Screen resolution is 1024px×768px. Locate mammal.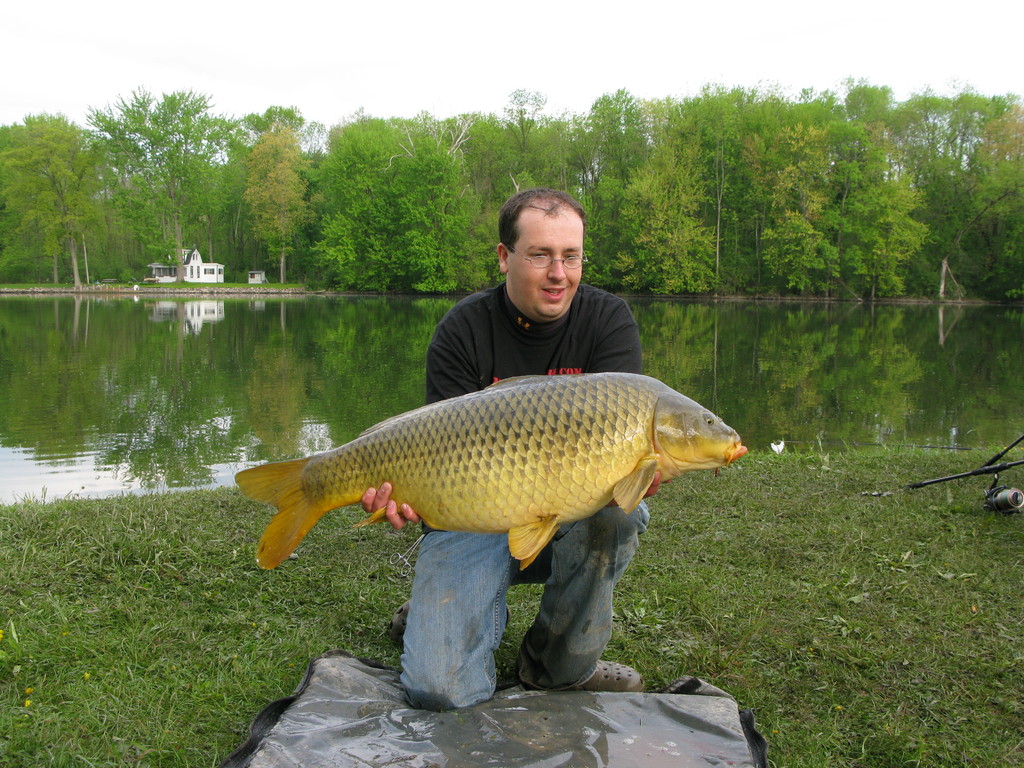
[x1=225, y1=390, x2=728, y2=552].
